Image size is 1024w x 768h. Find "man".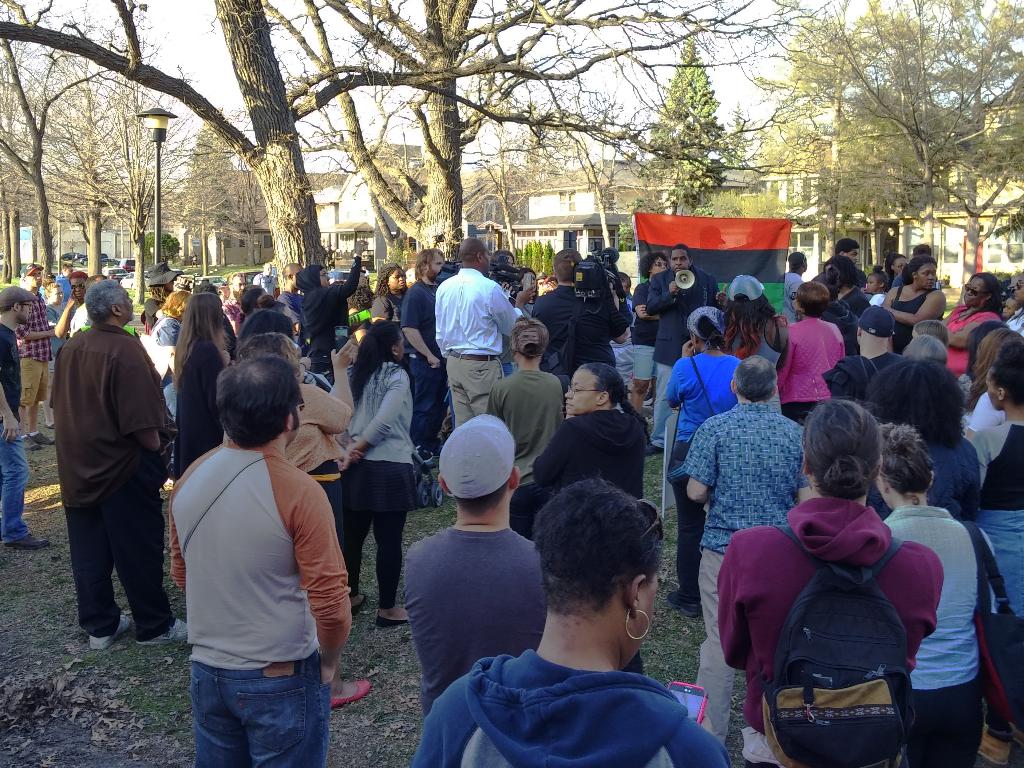
<region>254, 263, 278, 296</region>.
